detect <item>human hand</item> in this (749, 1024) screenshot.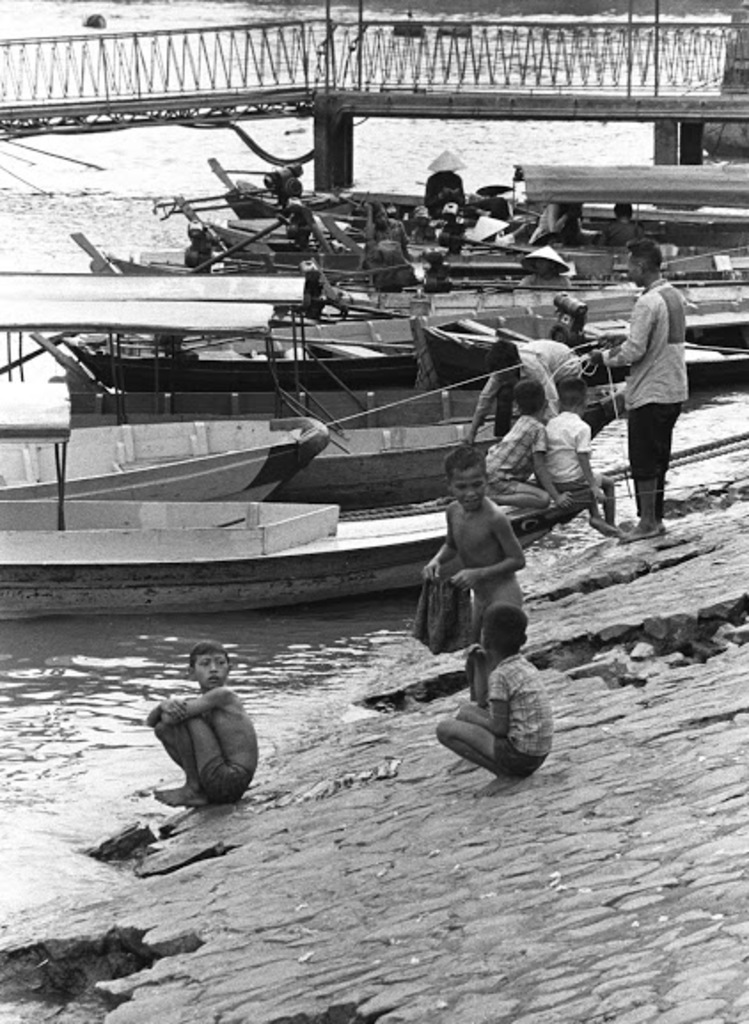
Detection: <bbox>458, 641, 492, 657</bbox>.
